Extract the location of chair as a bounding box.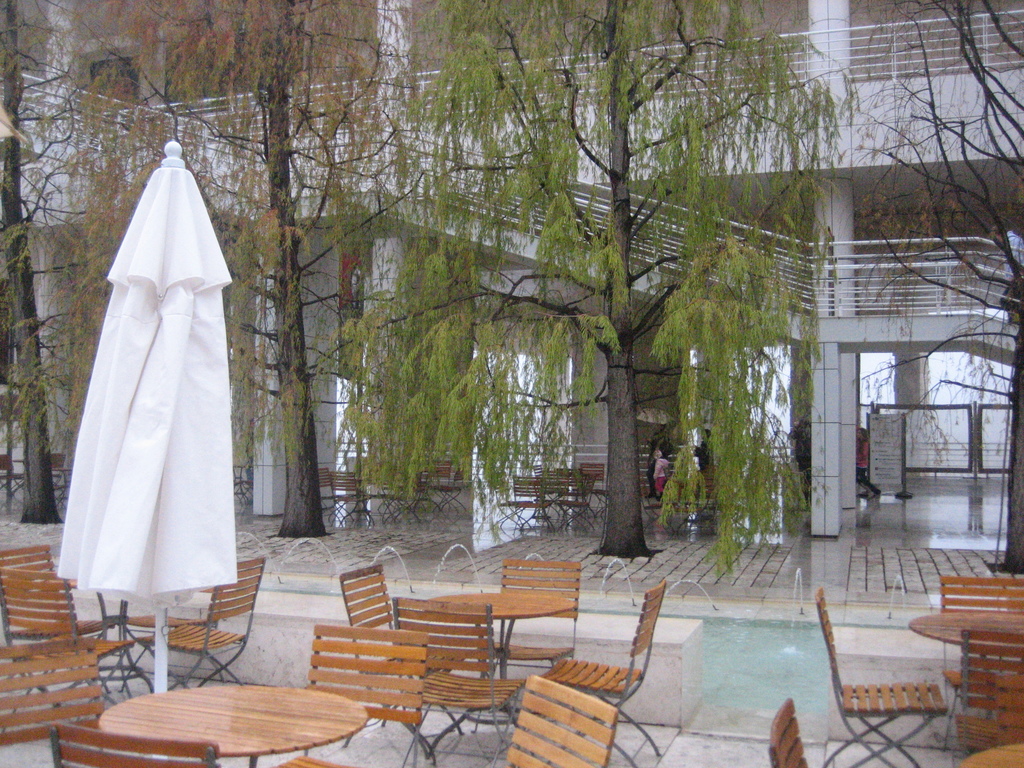
box(530, 579, 668, 767).
